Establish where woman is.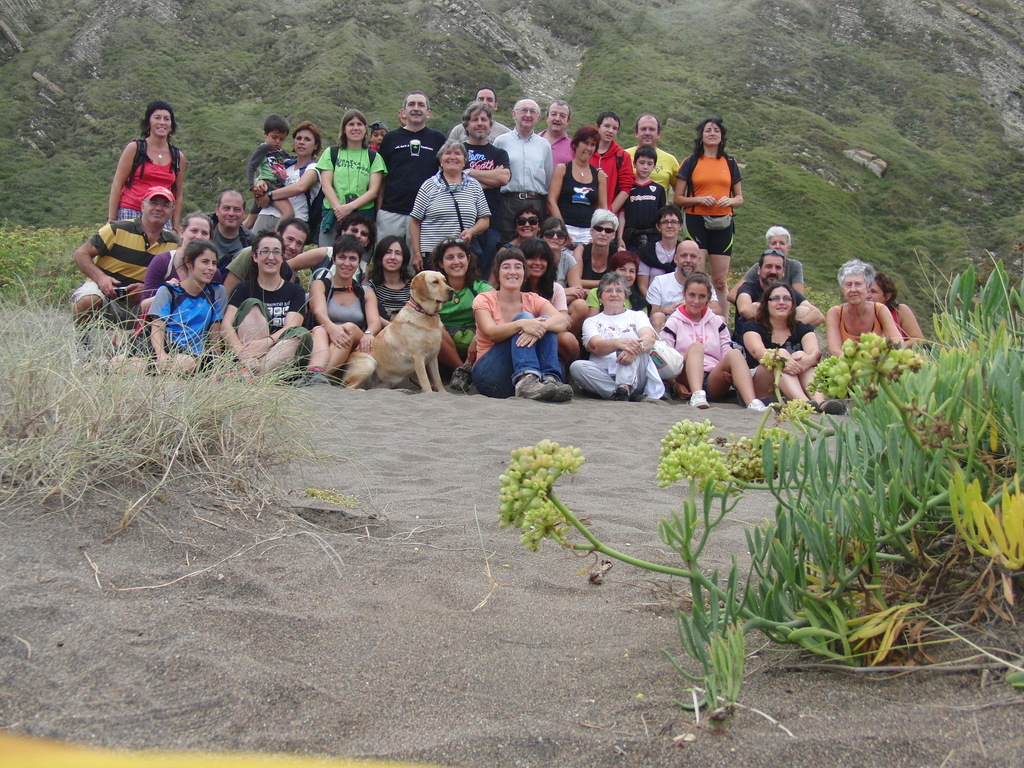
Established at [left=404, top=135, right=493, bottom=278].
